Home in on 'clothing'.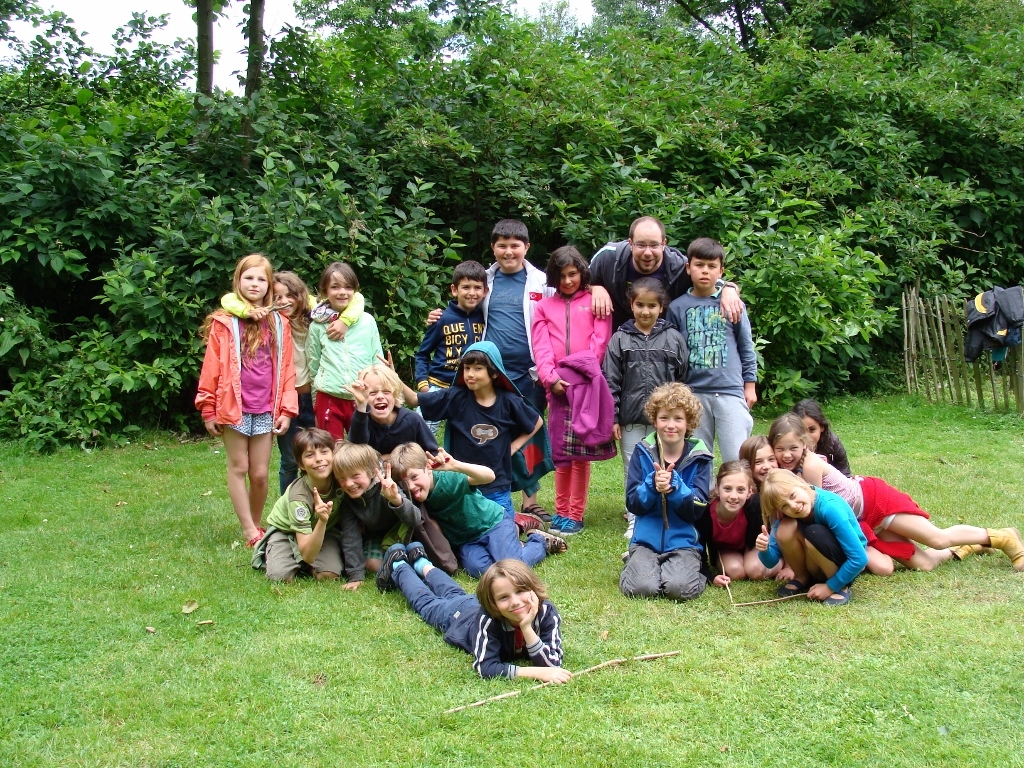
Homed in at 223/294/354/480.
